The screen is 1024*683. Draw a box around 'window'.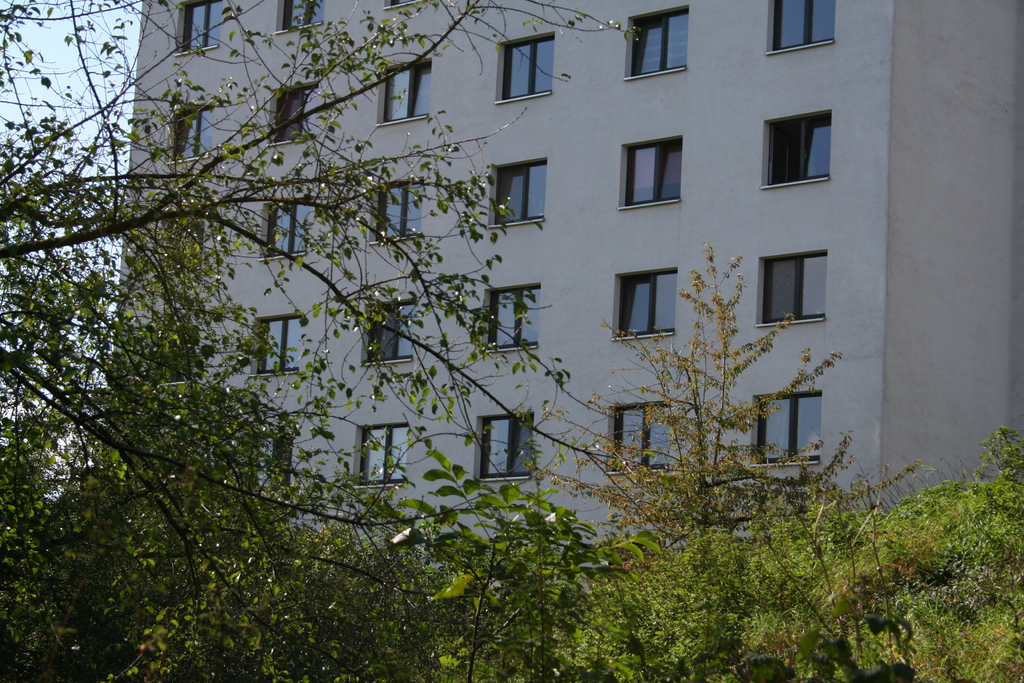
select_region(485, 281, 545, 348).
